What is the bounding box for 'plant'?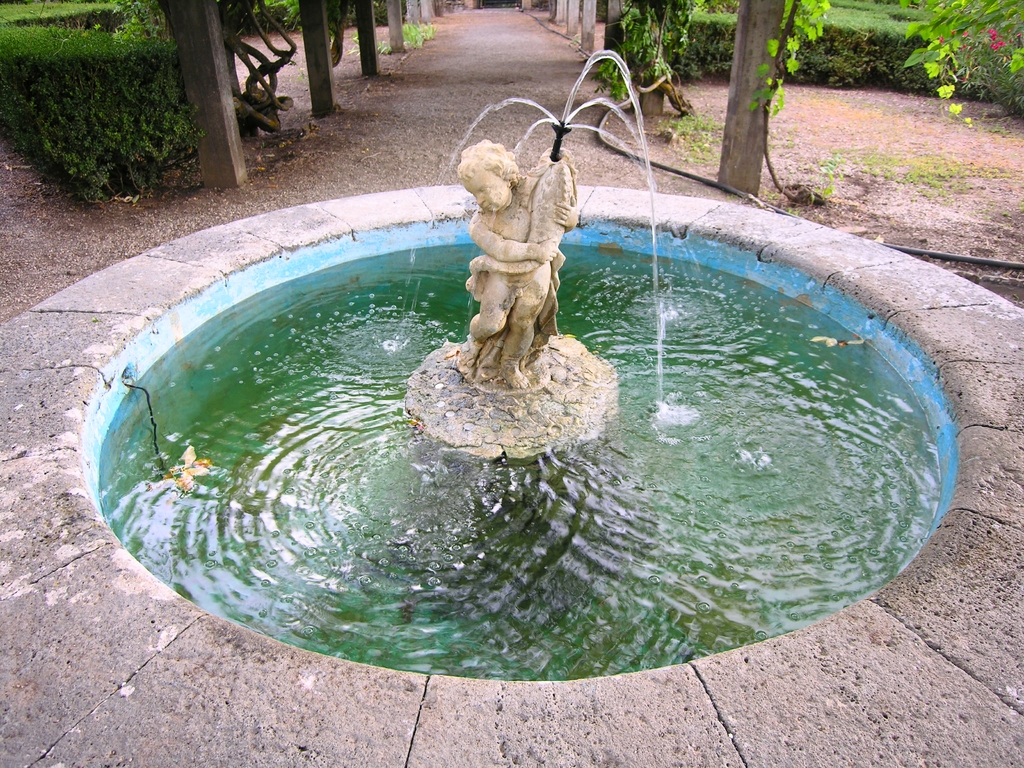
591 6 686 118.
